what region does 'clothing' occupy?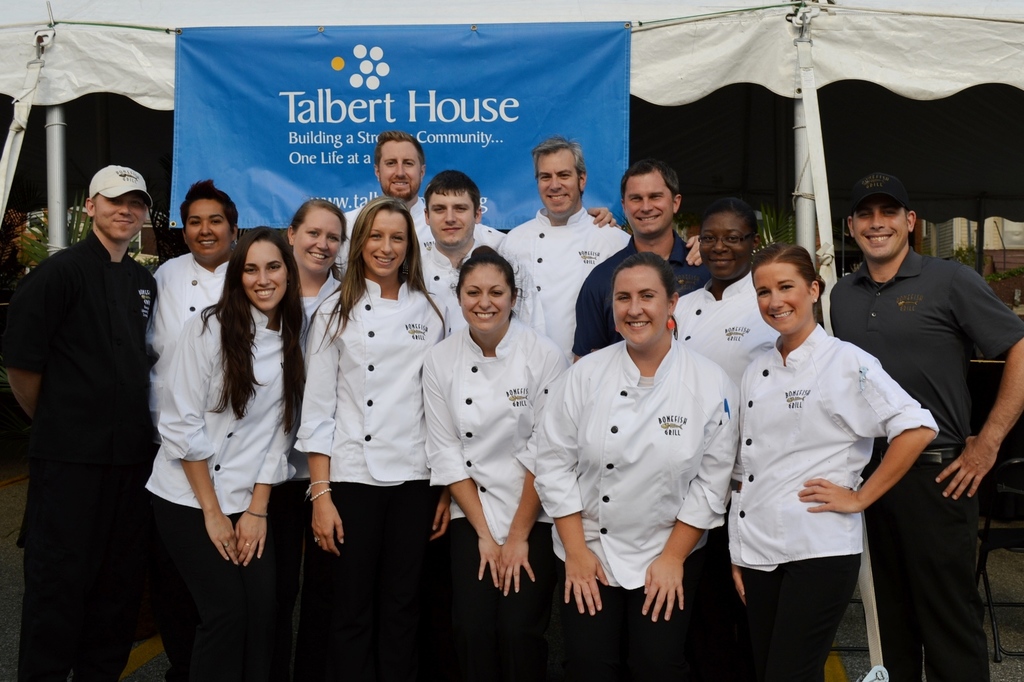
select_region(415, 229, 513, 338).
